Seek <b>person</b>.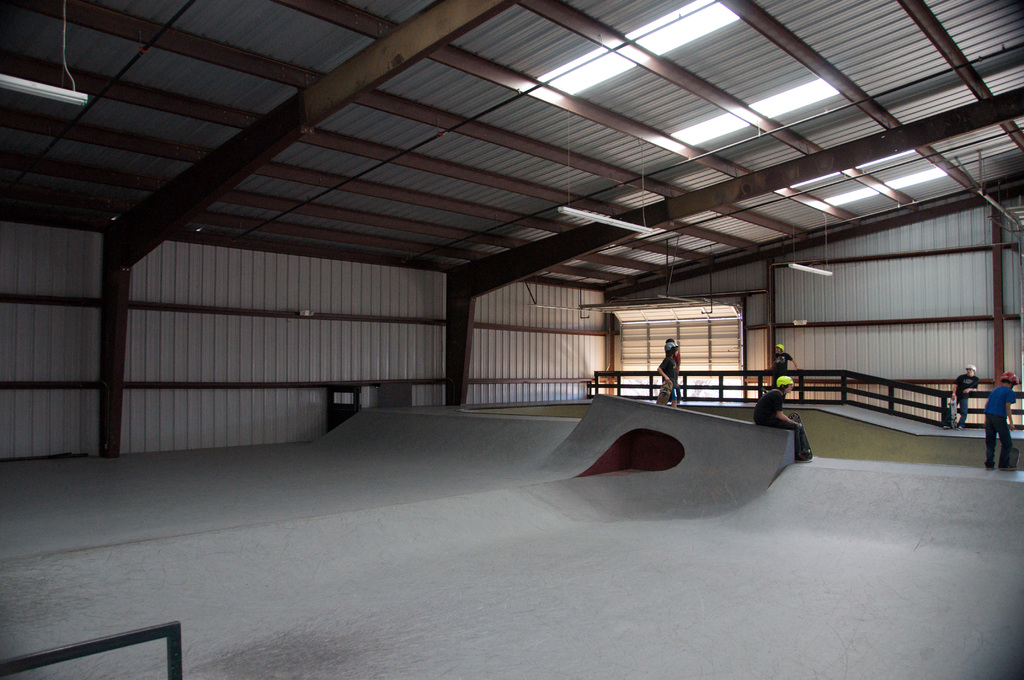
765:343:799:388.
